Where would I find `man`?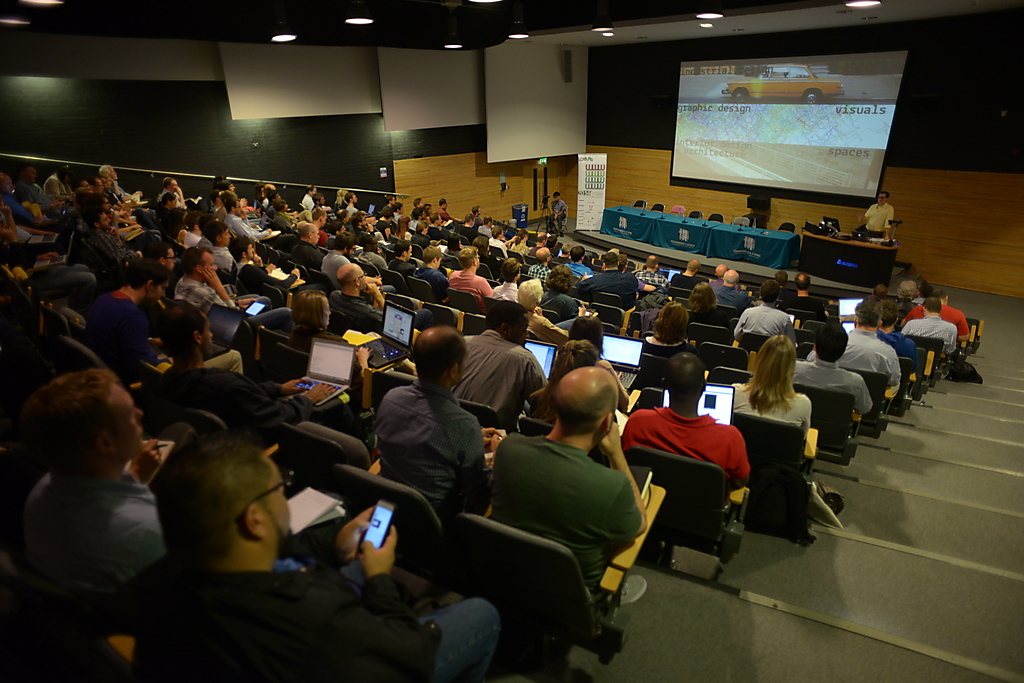
At {"left": 124, "top": 437, "right": 535, "bottom": 682}.
